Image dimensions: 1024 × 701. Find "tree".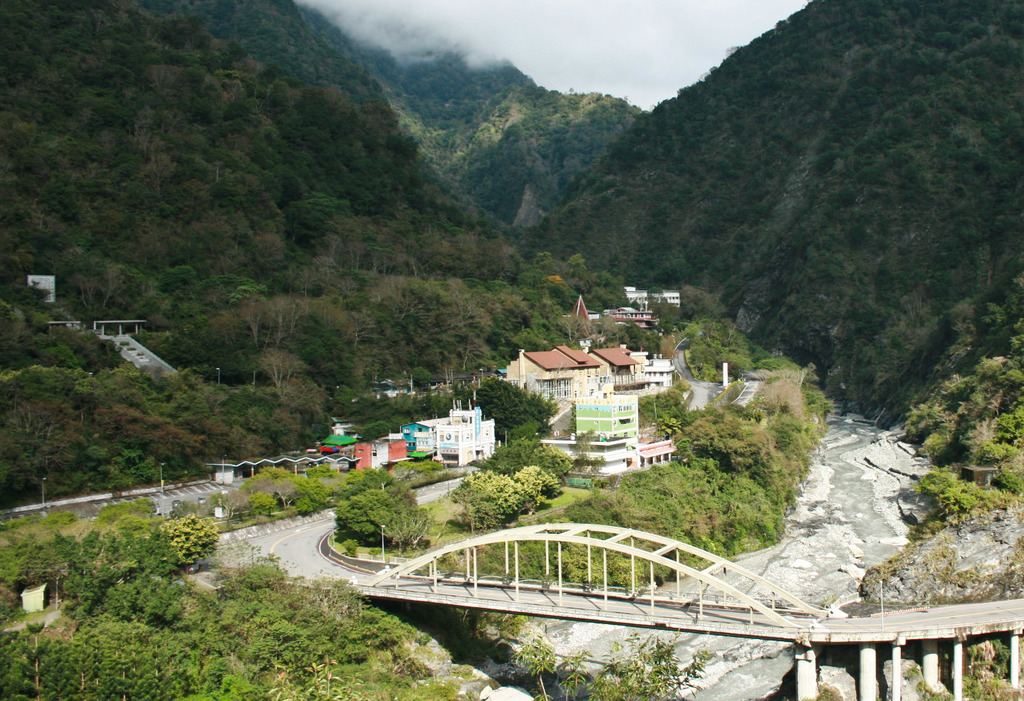
[x1=340, y1=481, x2=431, y2=554].
